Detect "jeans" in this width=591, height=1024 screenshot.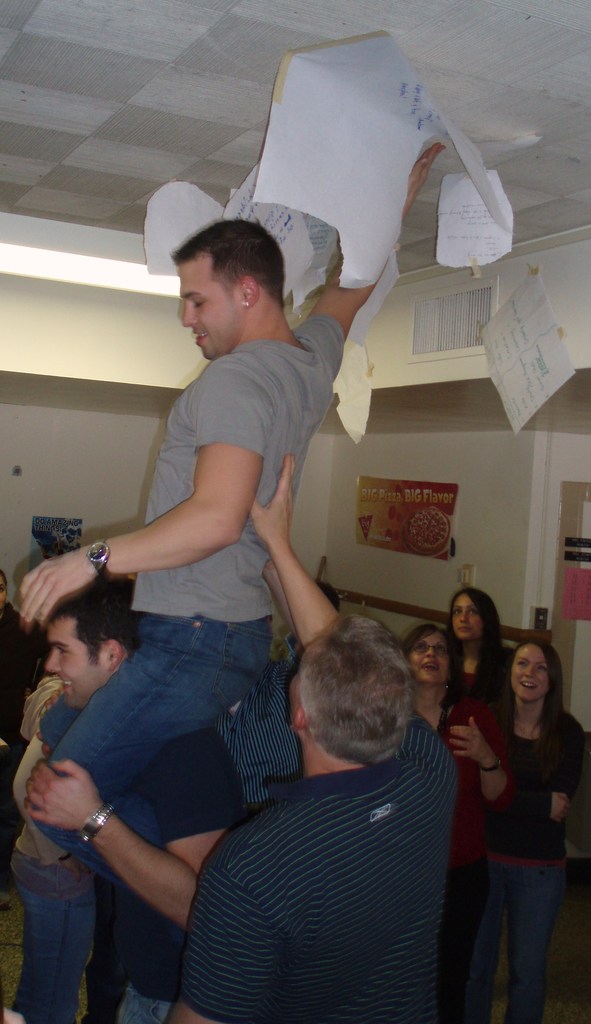
Detection: [463,839,568,1018].
